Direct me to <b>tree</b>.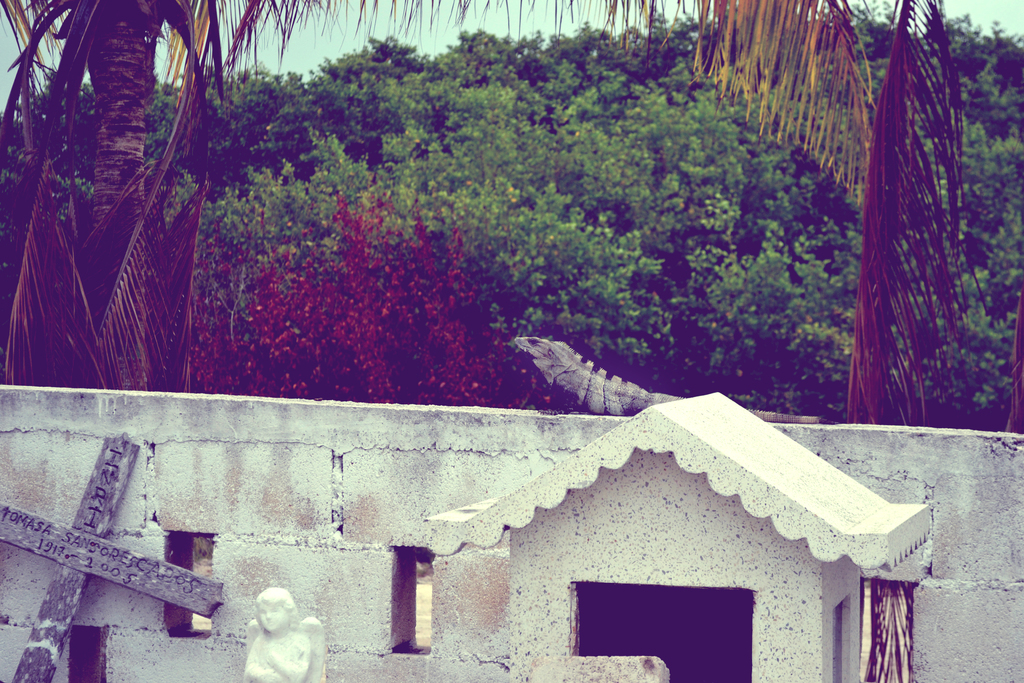
Direction: pyautogui.locateOnScreen(613, 5, 719, 86).
